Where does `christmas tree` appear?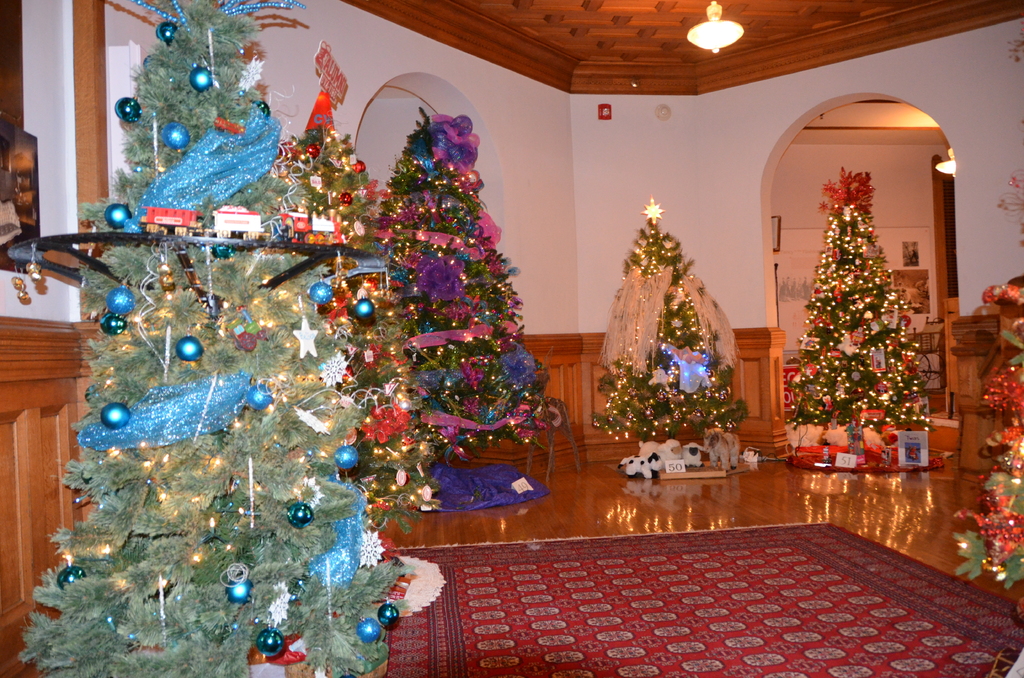
Appears at 371, 106, 583, 476.
